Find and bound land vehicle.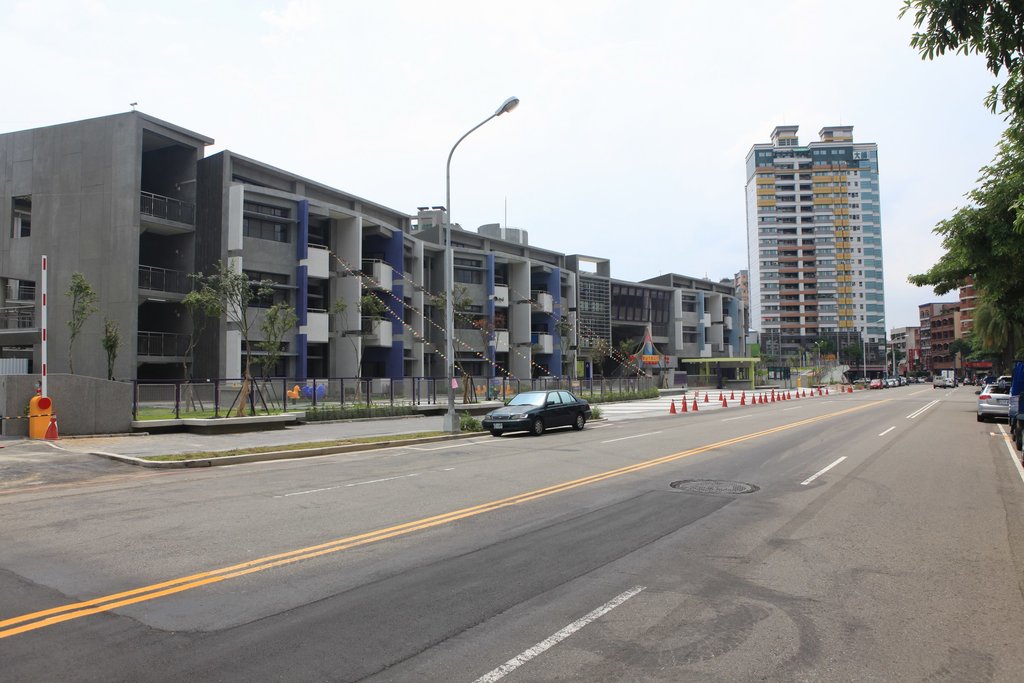
Bound: <bbox>977, 386, 1011, 424</bbox>.
